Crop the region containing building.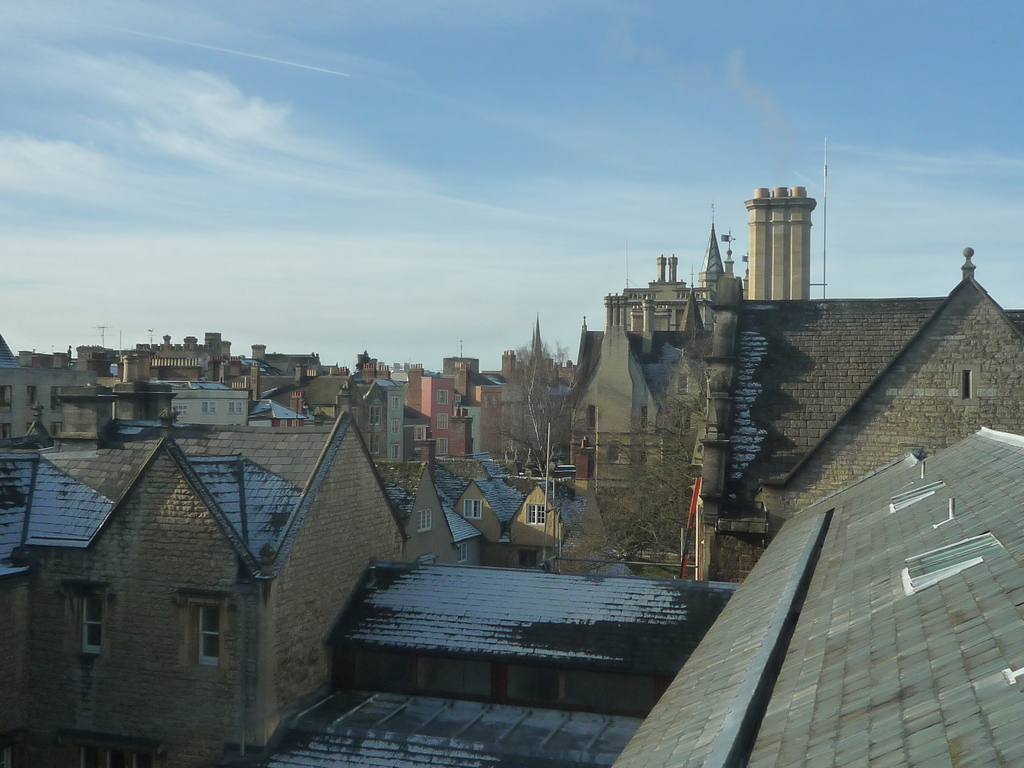
Crop region: bbox=(749, 187, 813, 300).
